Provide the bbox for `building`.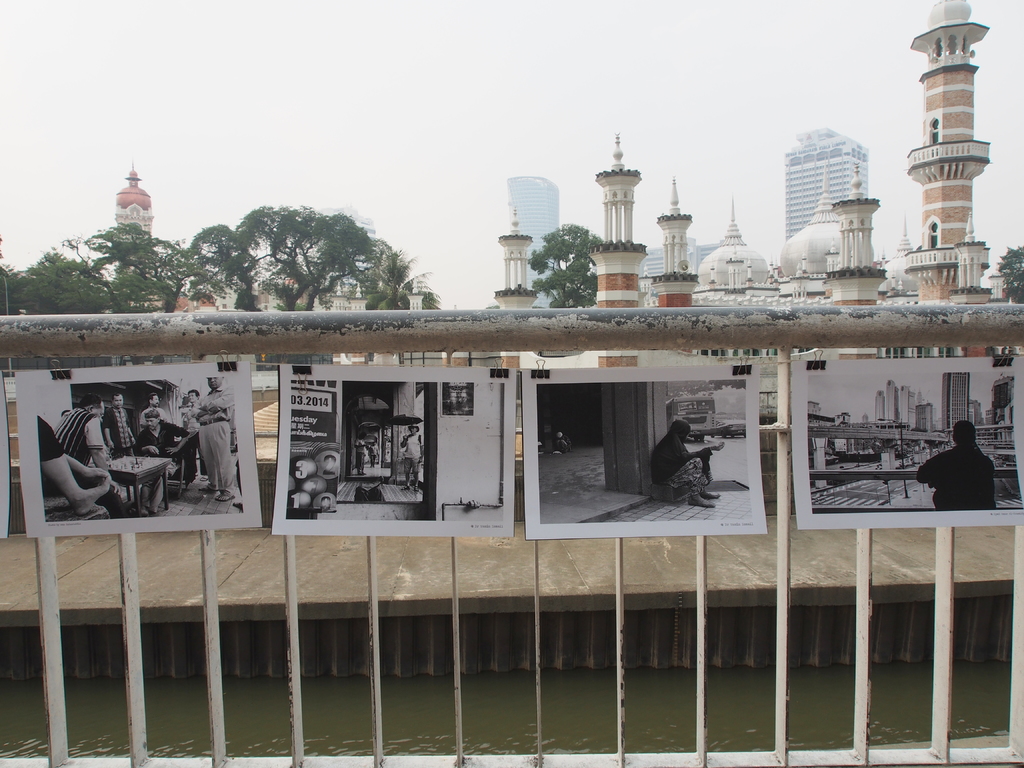
bbox(581, 0, 994, 303).
